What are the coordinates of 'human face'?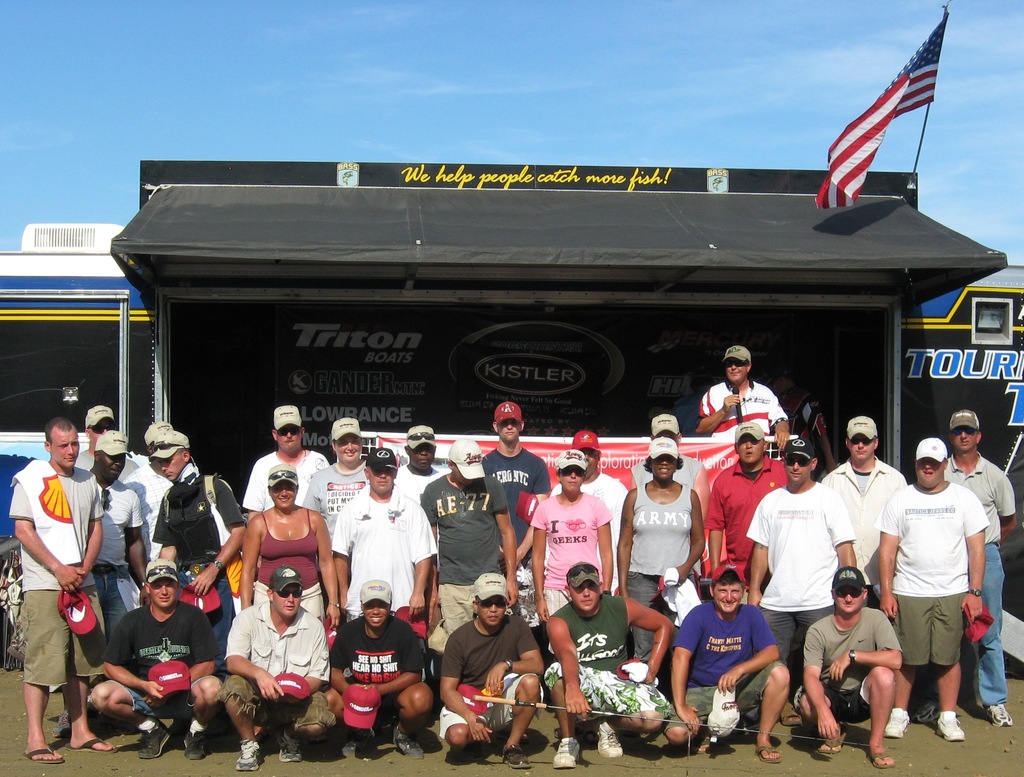
x1=449 y1=464 x2=473 y2=484.
